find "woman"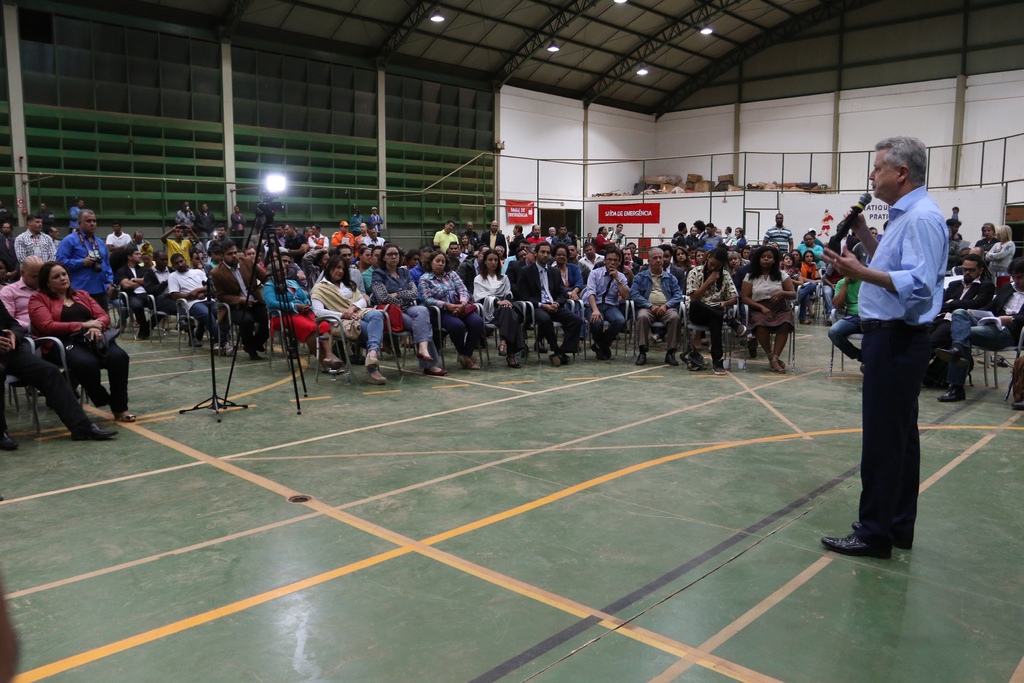
(371,244,445,379)
